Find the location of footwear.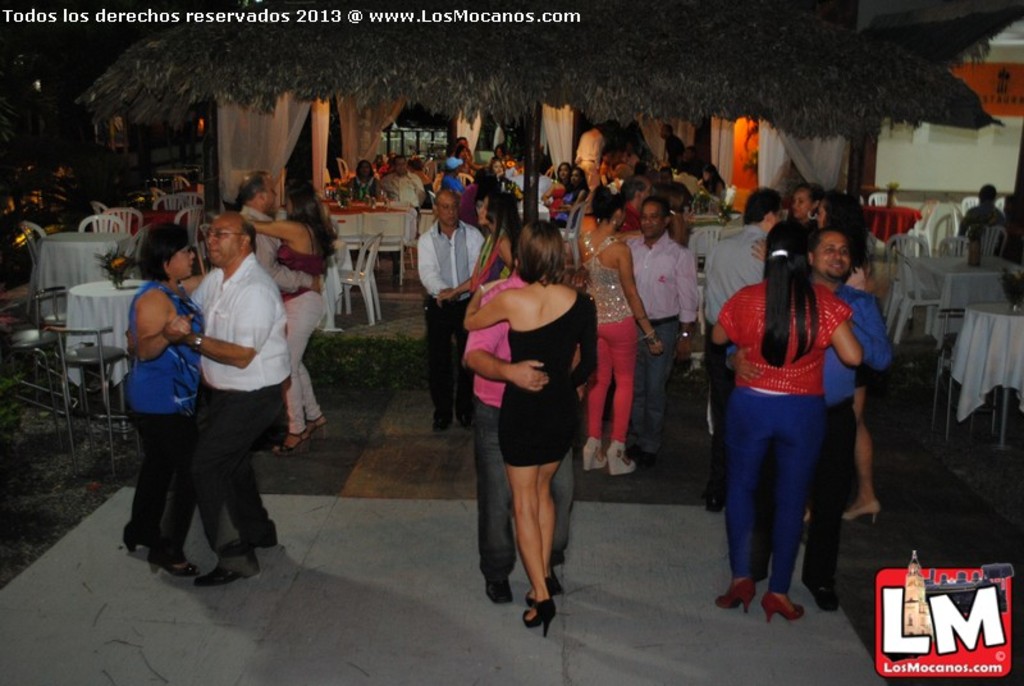
Location: 150:552:202:578.
